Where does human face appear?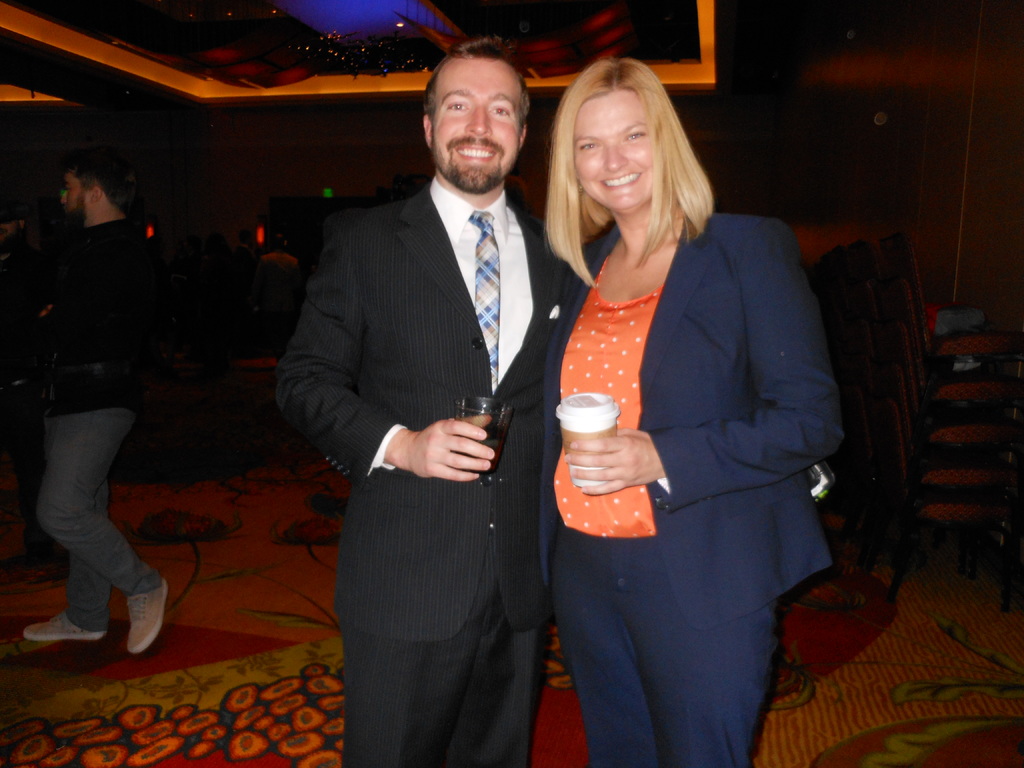
Appears at crop(572, 90, 653, 213).
